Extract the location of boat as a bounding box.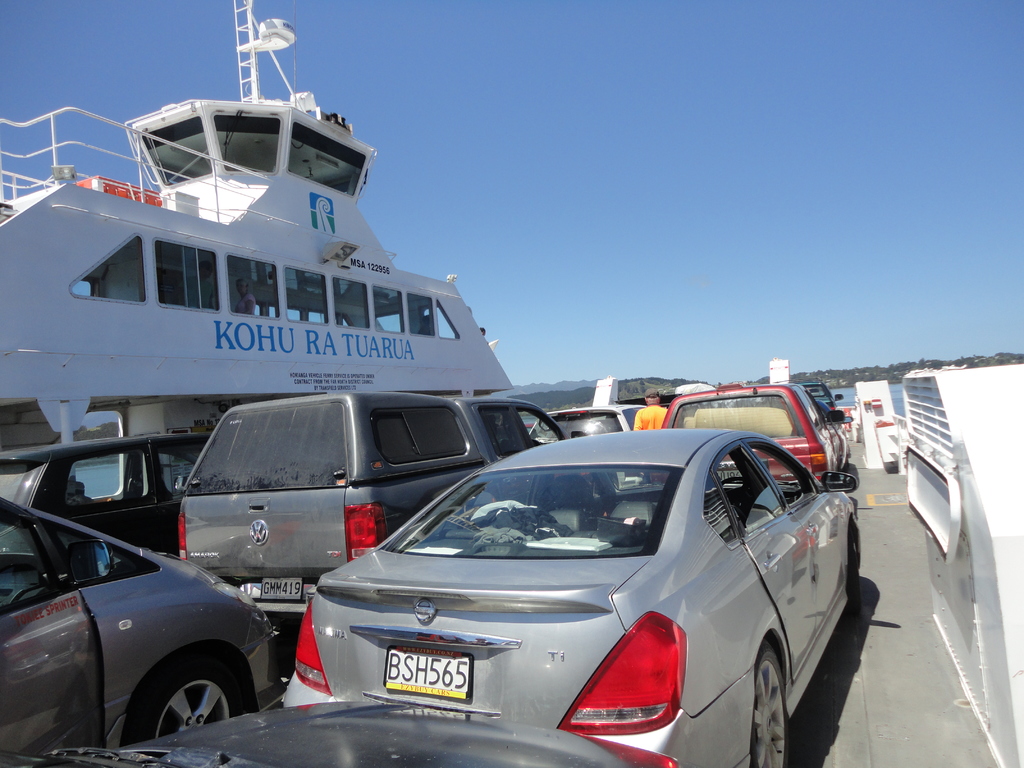
Rect(0, 0, 521, 446).
